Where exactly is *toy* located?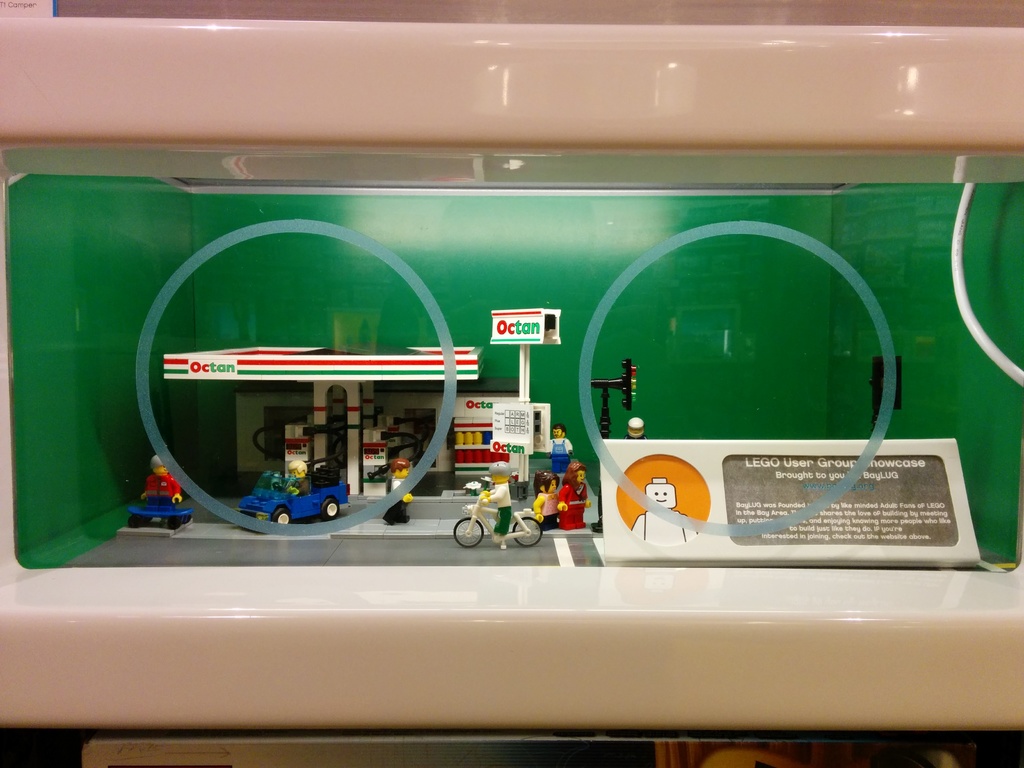
Its bounding box is l=546, t=427, r=570, b=472.
